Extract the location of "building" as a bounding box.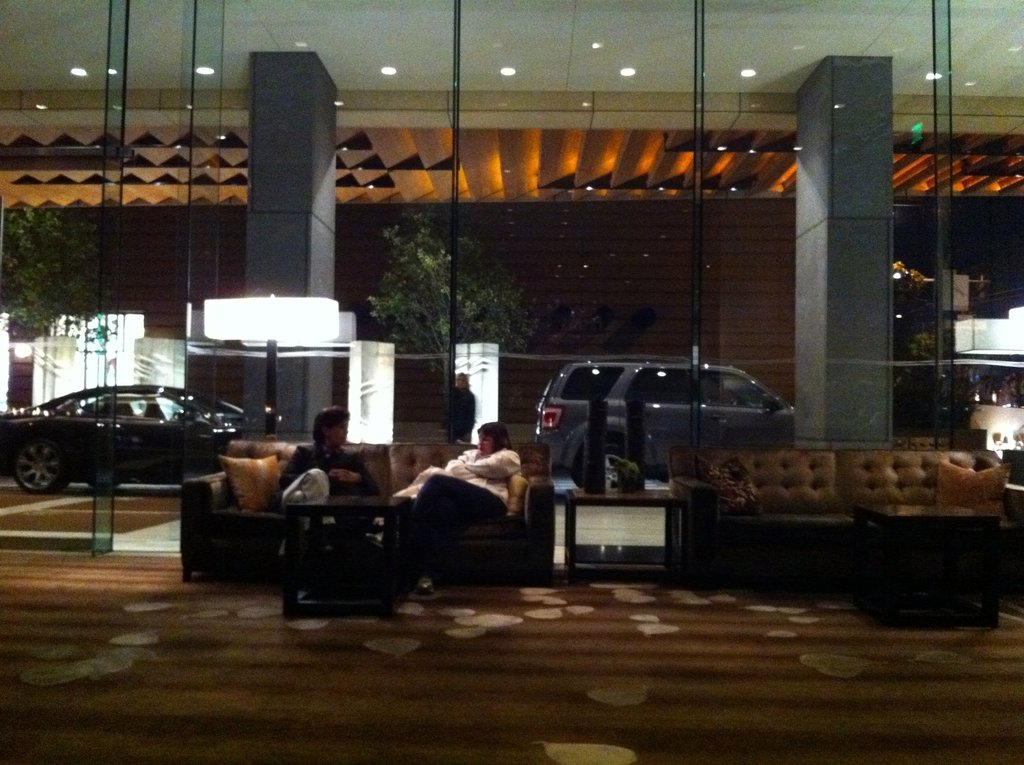
<bbox>1, 0, 1023, 764</bbox>.
